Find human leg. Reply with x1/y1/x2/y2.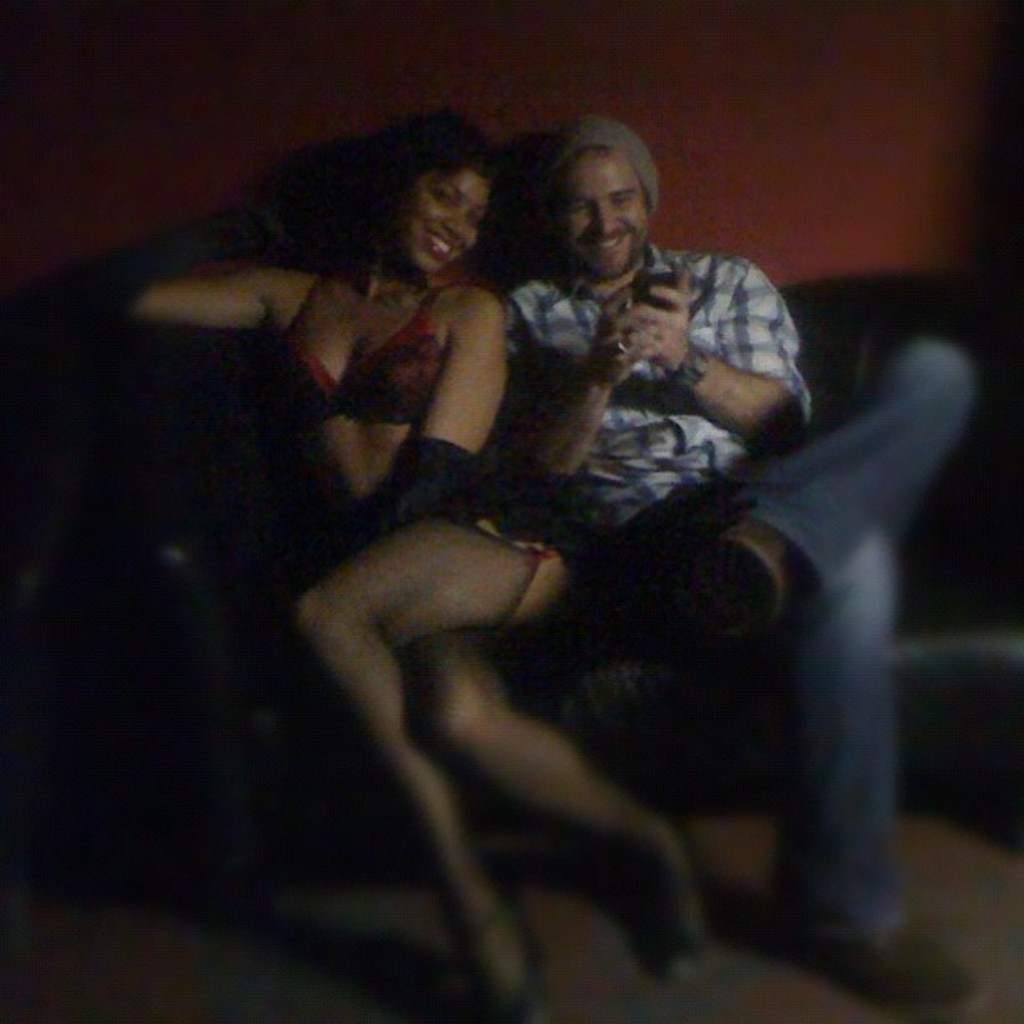
298/485/547/1016.
